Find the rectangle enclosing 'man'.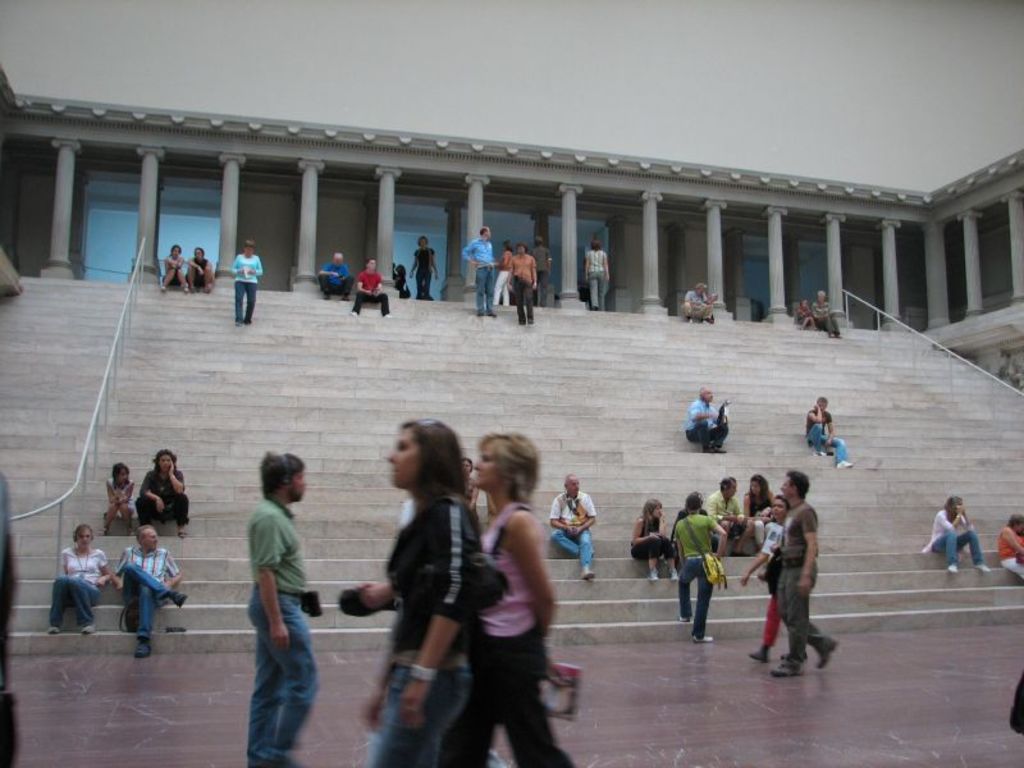
box=[529, 229, 554, 307].
